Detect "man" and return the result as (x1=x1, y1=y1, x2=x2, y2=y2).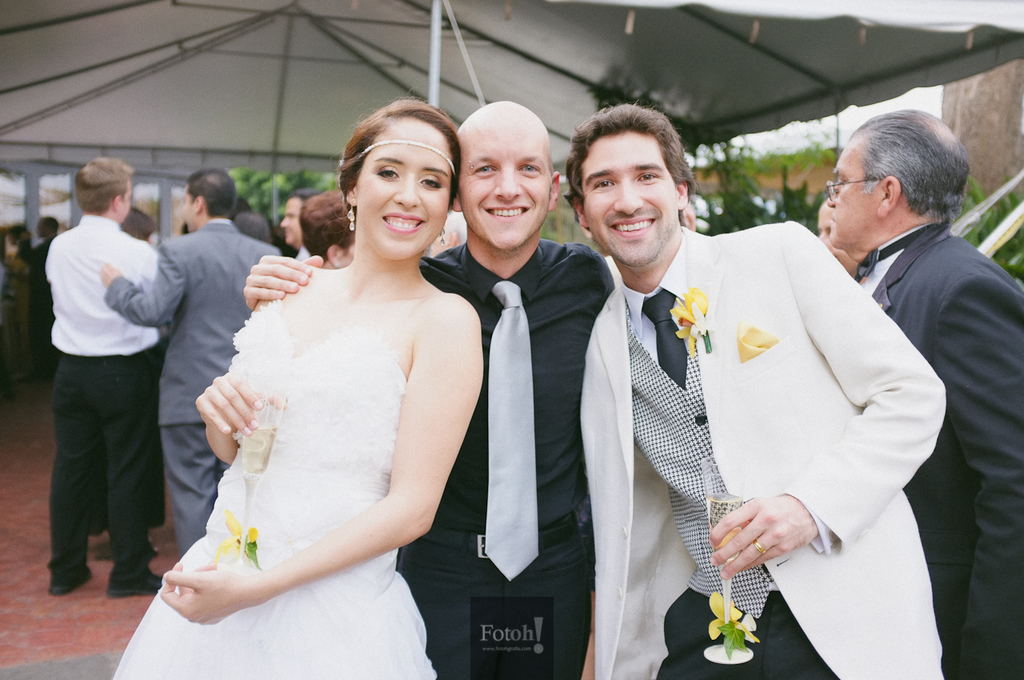
(x1=820, y1=106, x2=1023, y2=679).
